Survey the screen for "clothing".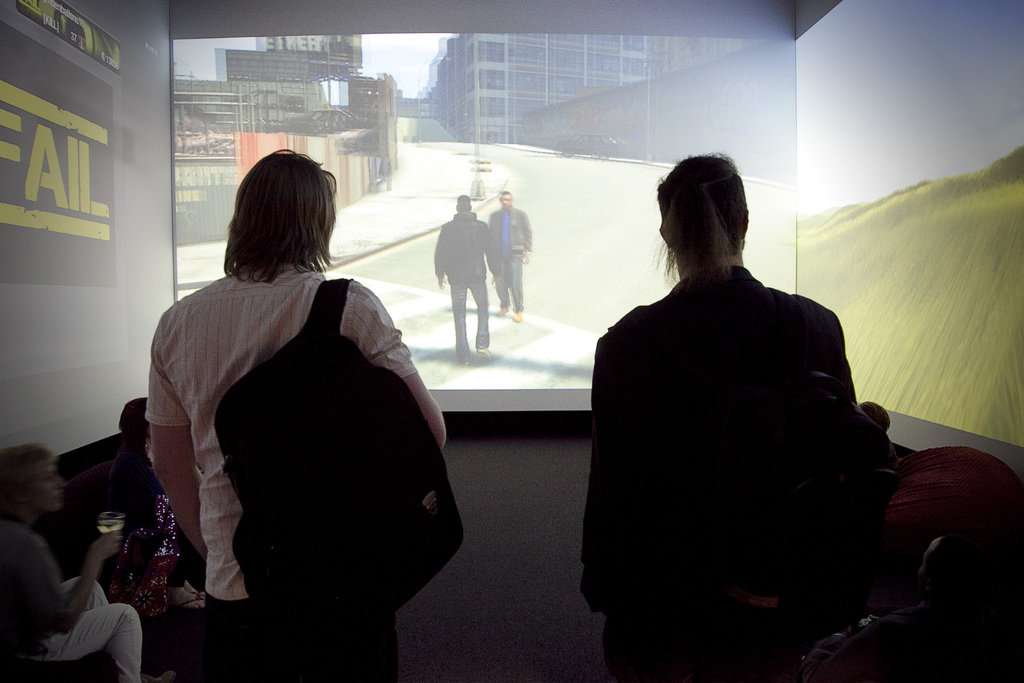
Survey found: [492, 203, 531, 309].
